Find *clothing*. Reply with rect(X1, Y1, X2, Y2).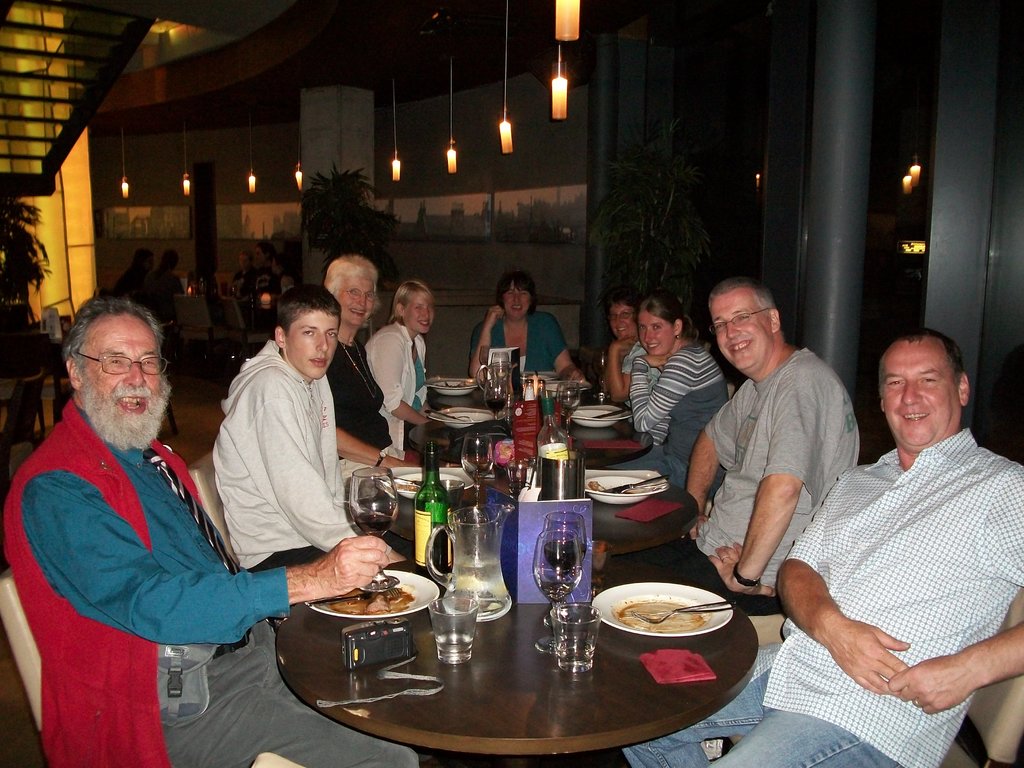
rect(4, 401, 420, 767).
